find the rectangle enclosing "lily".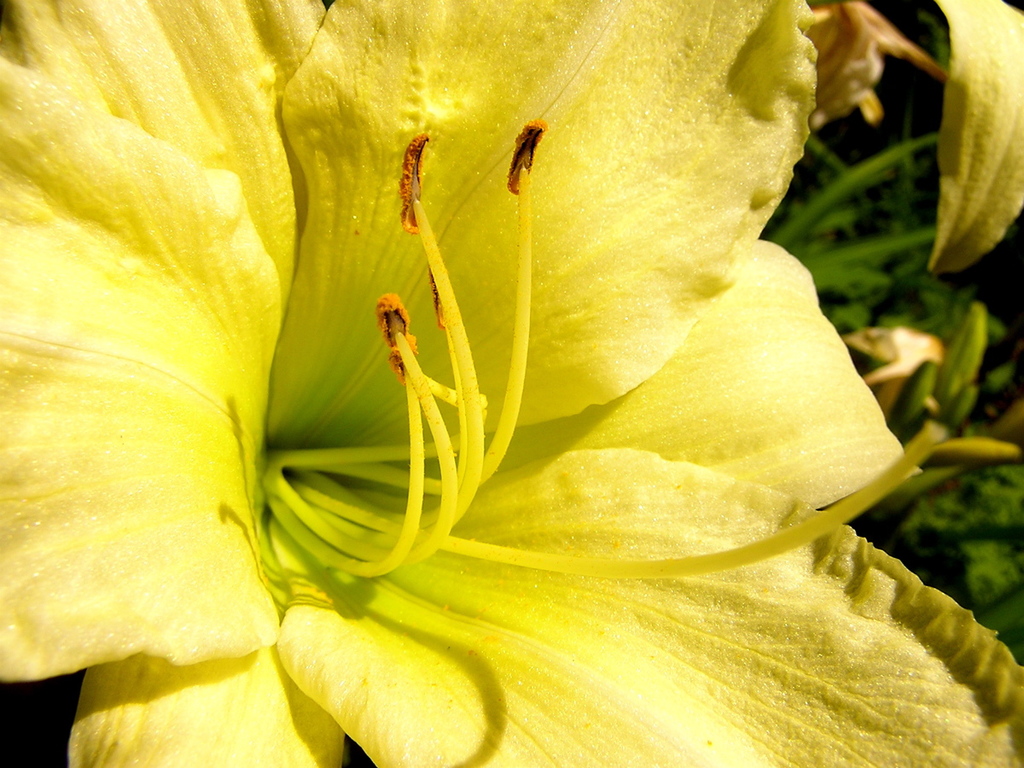
[x1=928, y1=0, x2=1023, y2=273].
